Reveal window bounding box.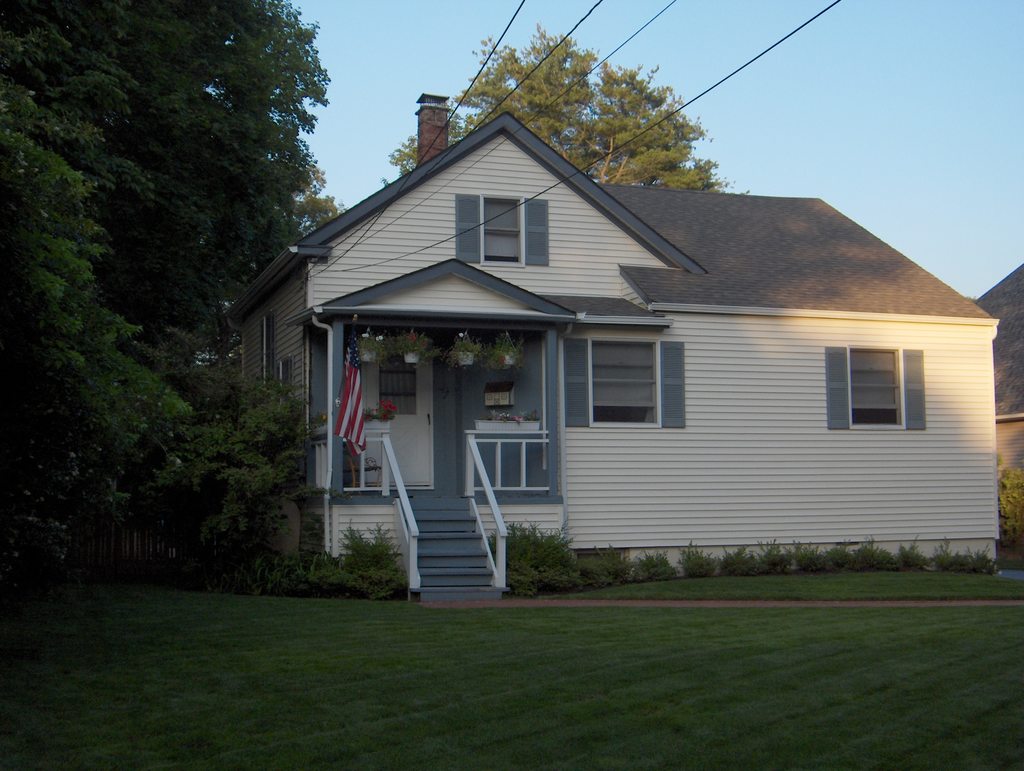
Revealed: crop(446, 191, 555, 270).
